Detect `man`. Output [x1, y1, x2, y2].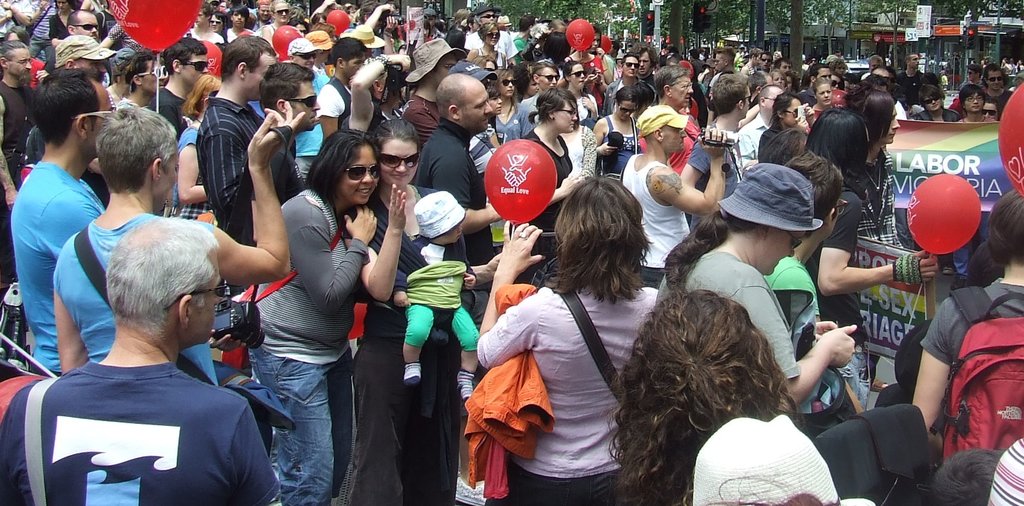
[170, 42, 211, 140].
